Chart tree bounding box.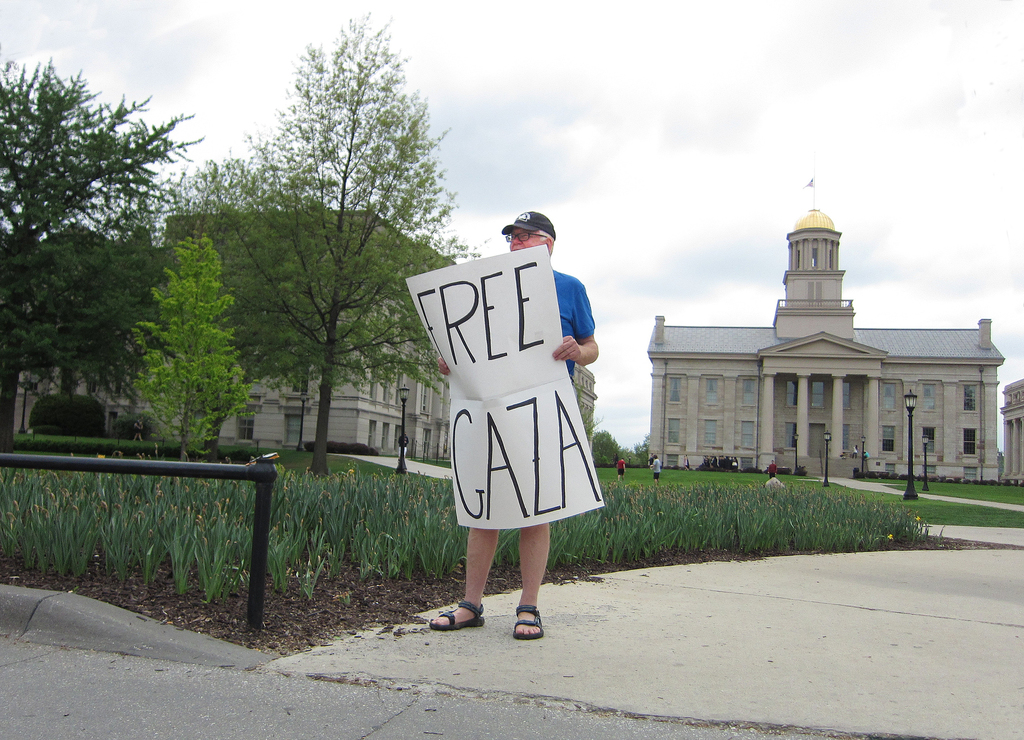
Charted: [left=630, top=432, right=650, bottom=468].
